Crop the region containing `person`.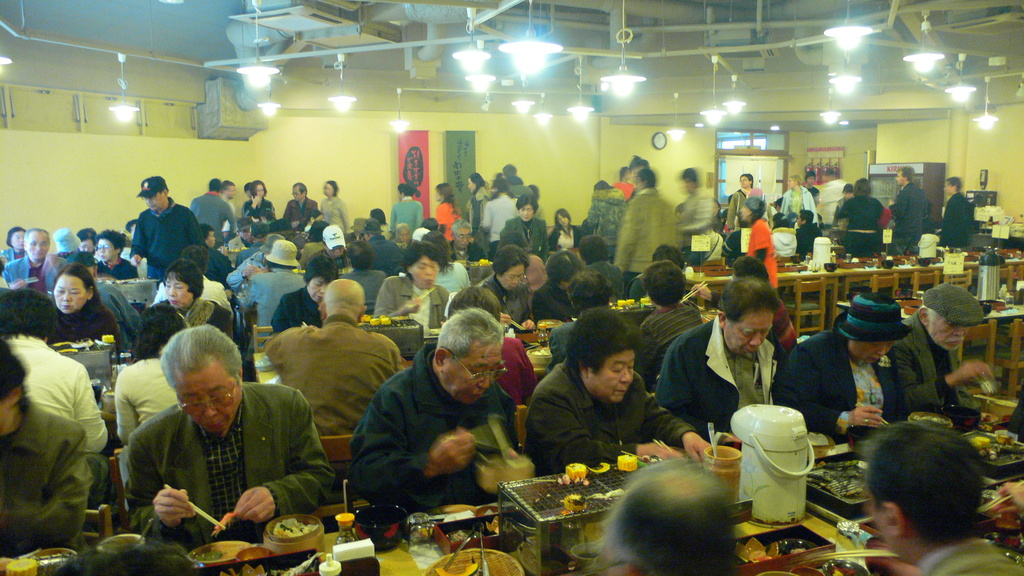
Crop region: (left=601, top=463, right=751, bottom=575).
